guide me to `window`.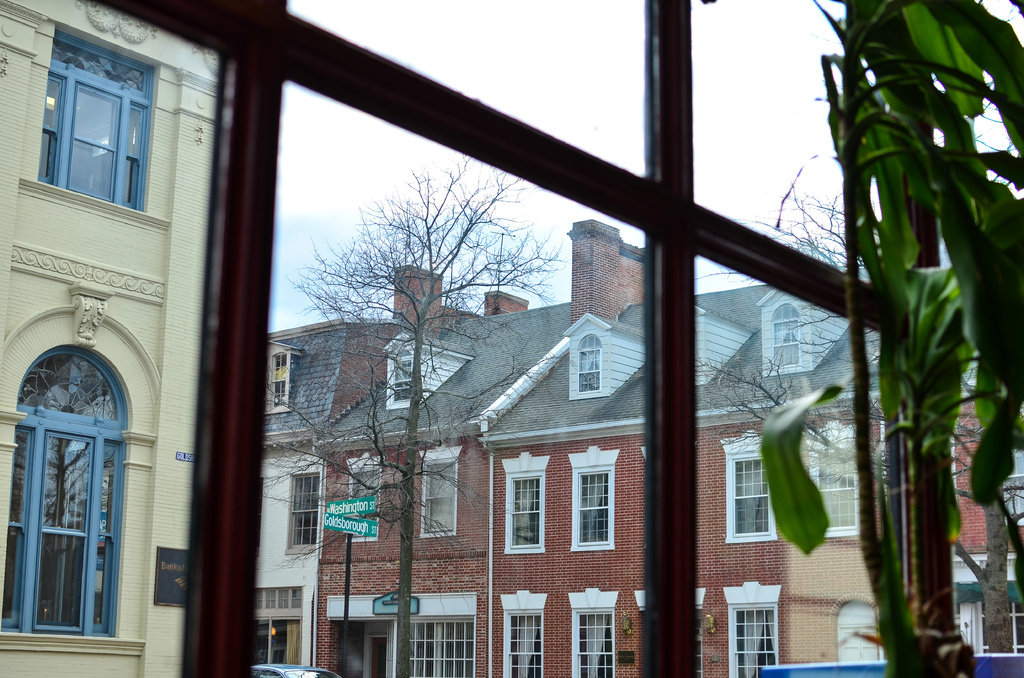
Guidance: left=262, top=345, right=303, bottom=414.
